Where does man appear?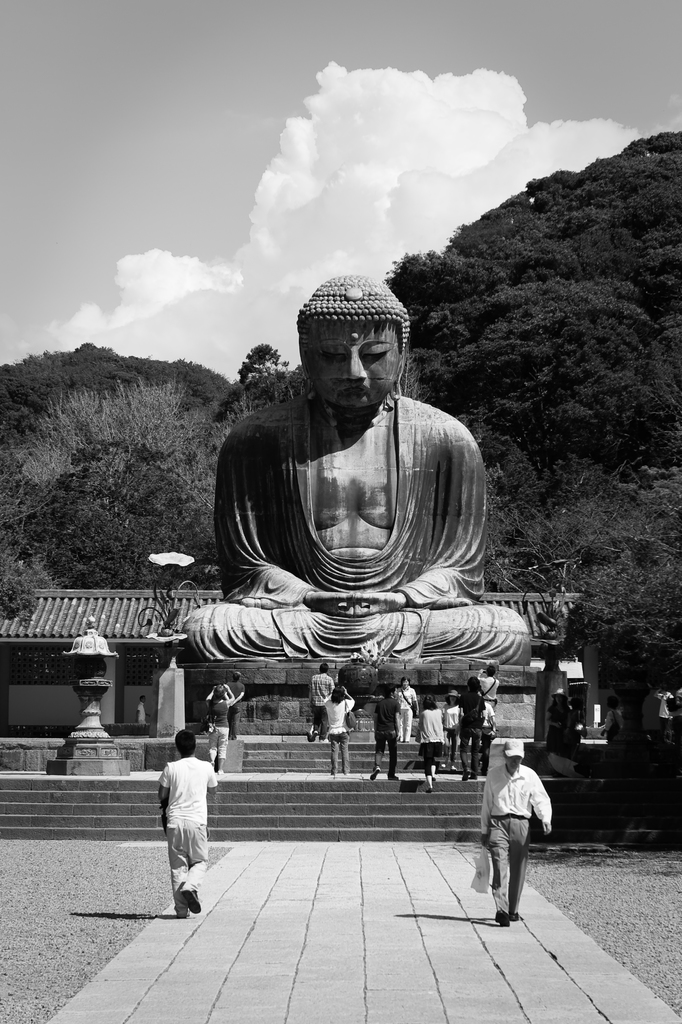
Appears at {"x1": 456, "y1": 676, "x2": 488, "y2": 783}.
